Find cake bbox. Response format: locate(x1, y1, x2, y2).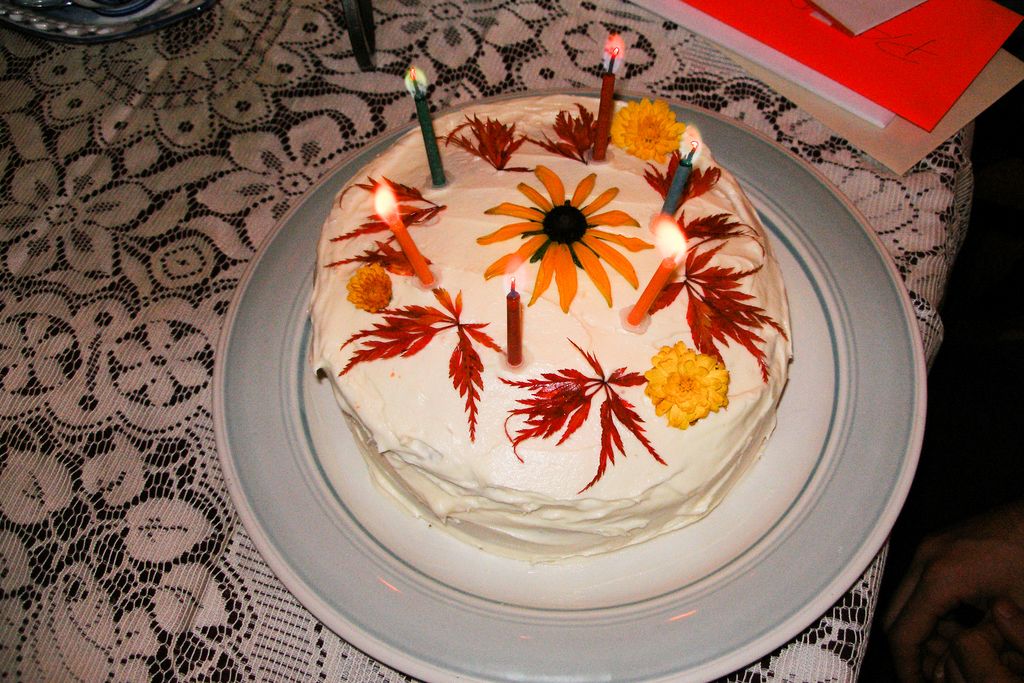
locate(314, 97, 792, 554).
